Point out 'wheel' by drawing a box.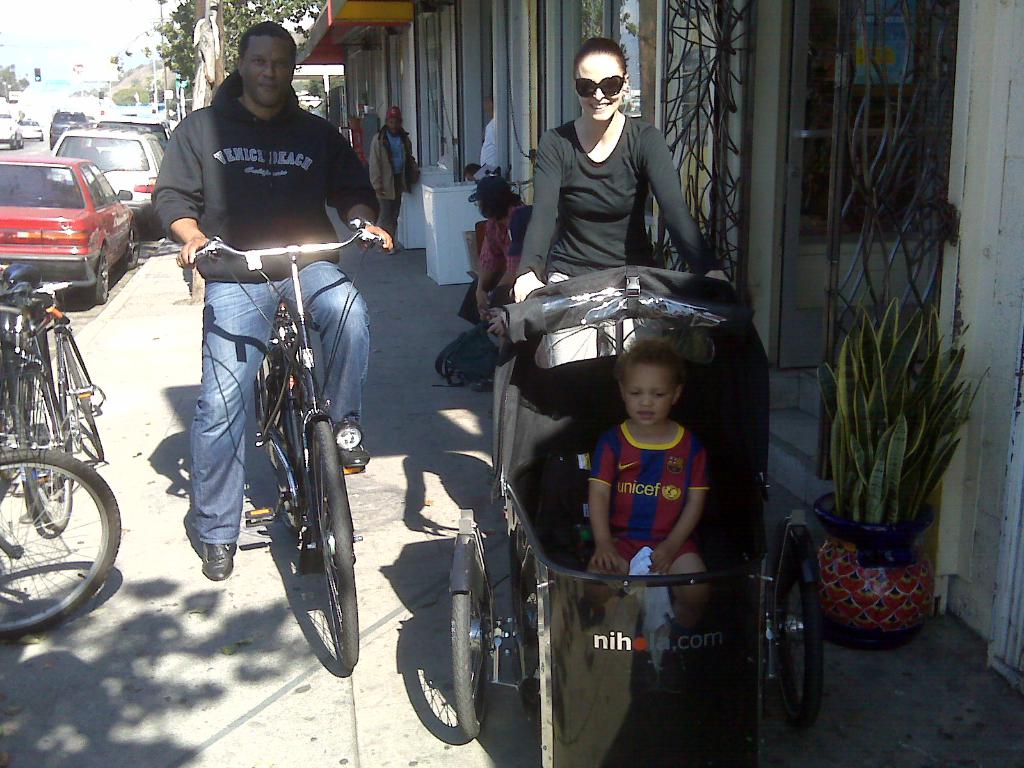
bbox(309, 420, 366, 671).
